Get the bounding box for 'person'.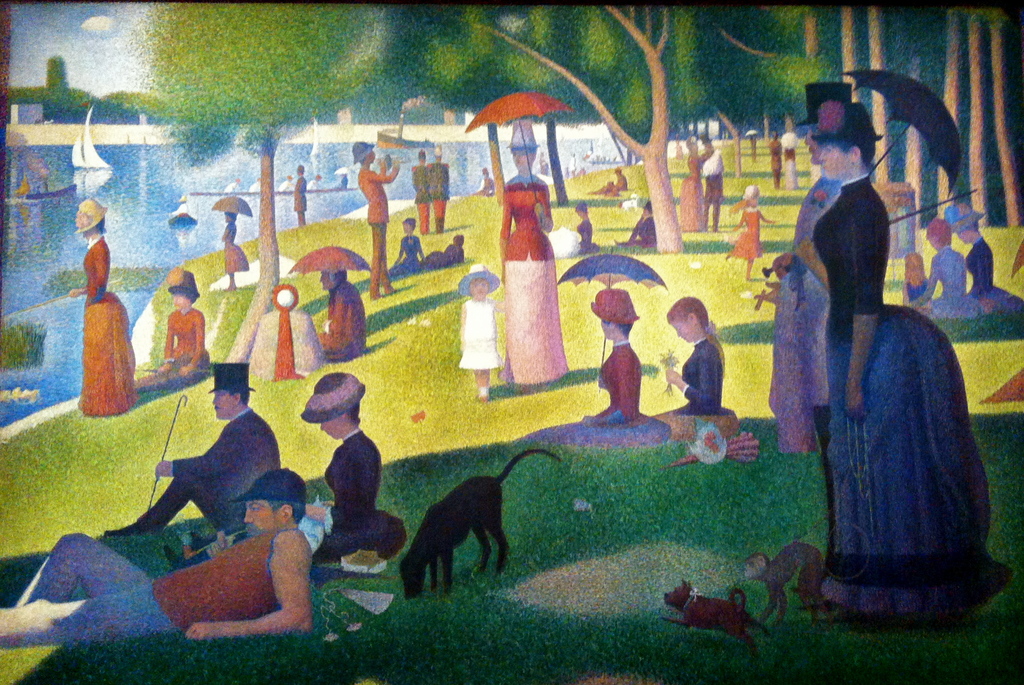
bbox=(676, 141, 713, 232).
